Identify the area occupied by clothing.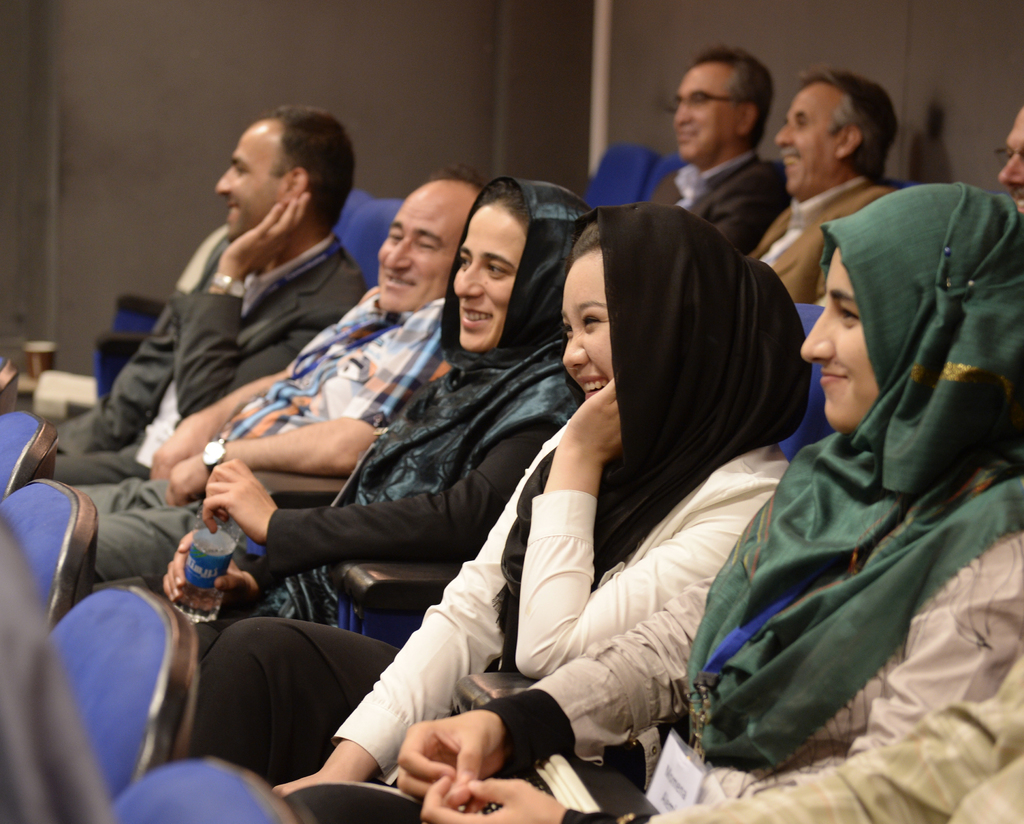
Area: {"left": 202, "top": 208, "right": 814, "bottom": 823}.
